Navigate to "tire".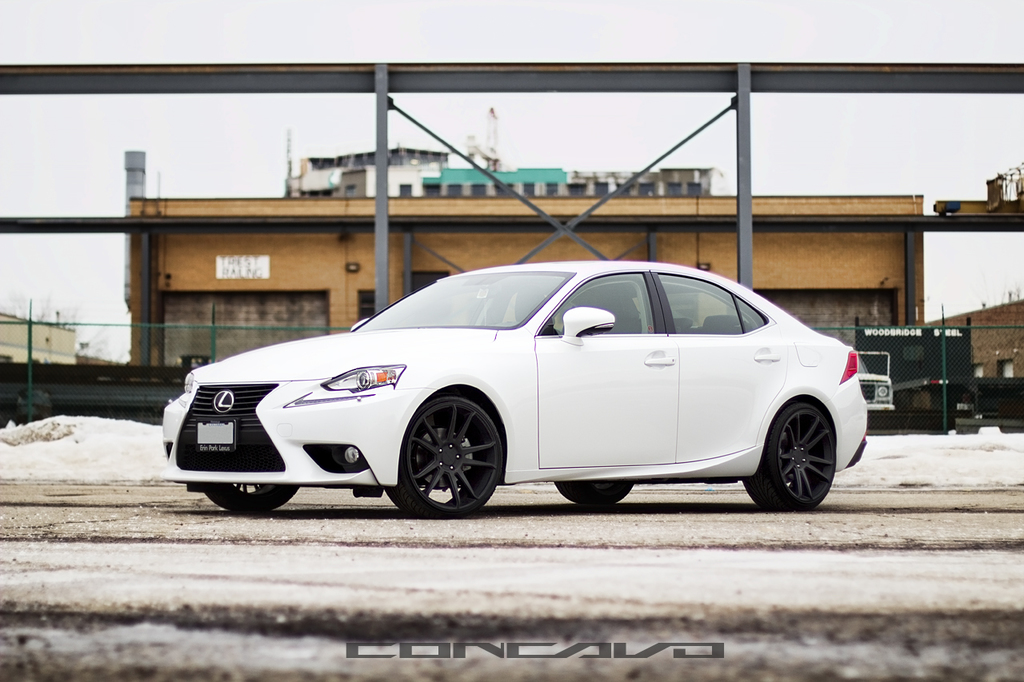
Navigation target: (left=744, top=397, right=847, bottom=515).
